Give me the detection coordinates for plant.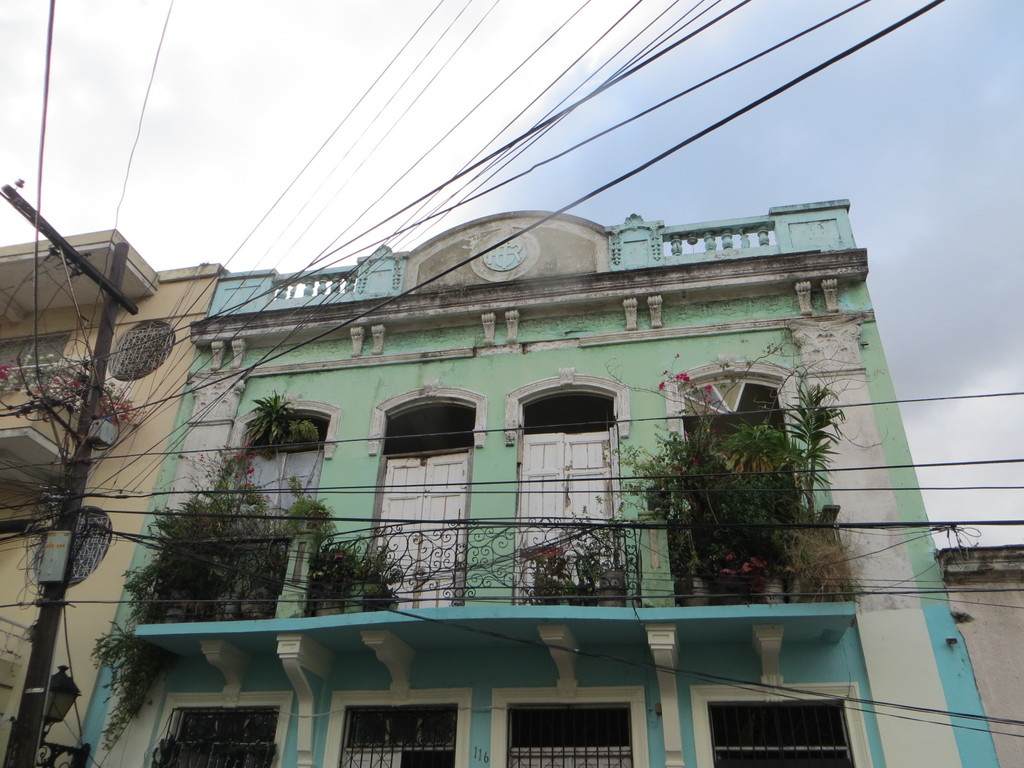
box(0, 351, 152, 427).
